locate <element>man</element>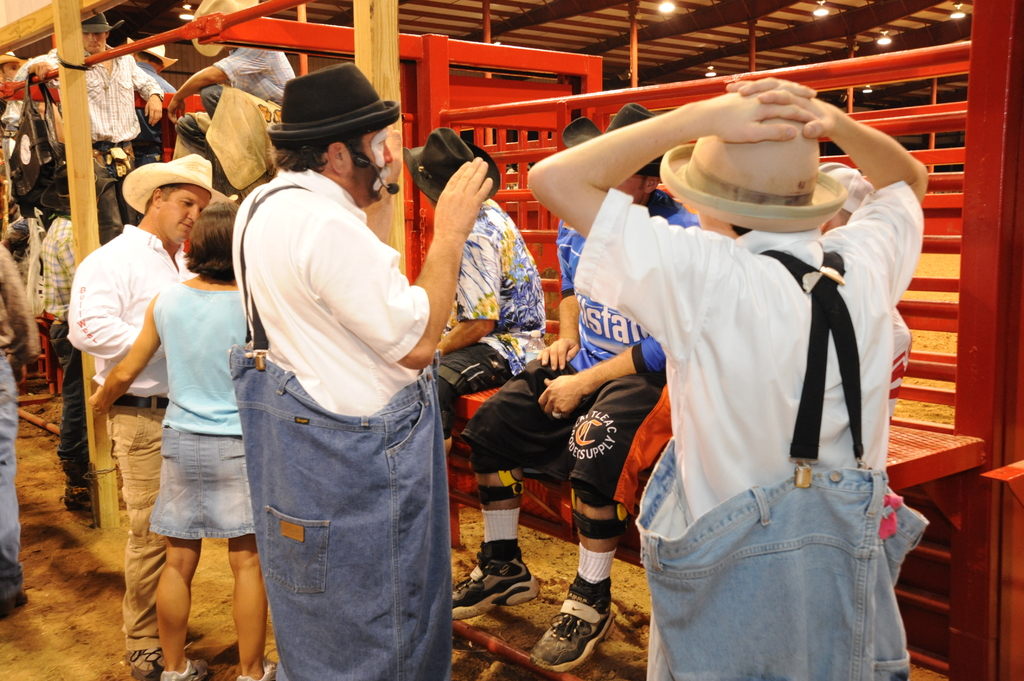
bbox=[10, 12, 165, 246]
